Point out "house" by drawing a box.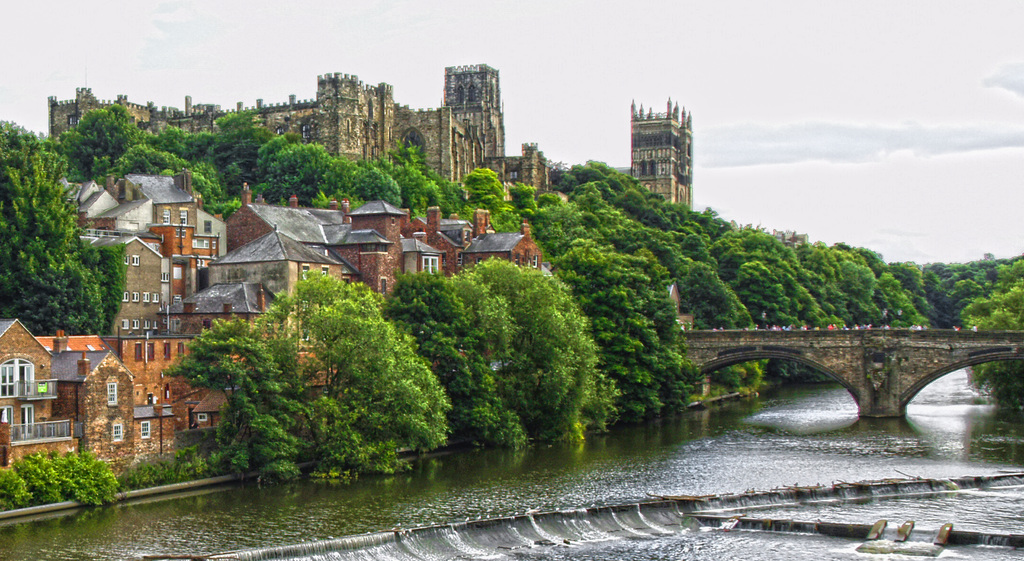
(0, 320, 81, 464).
